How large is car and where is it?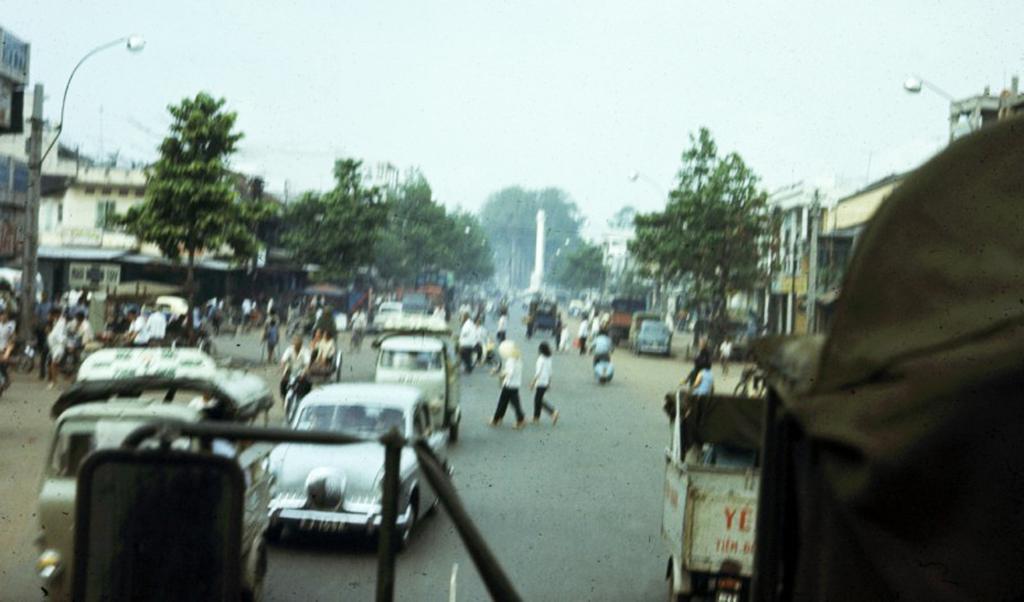
Bounding box: locate(523, 288, 539, 309).
